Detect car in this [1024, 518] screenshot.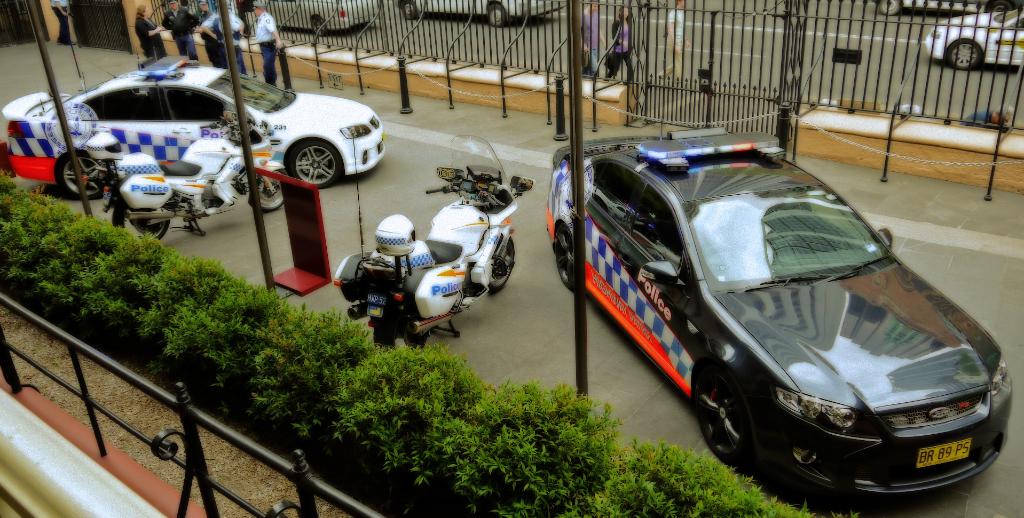
Detection: box=[1, 47, 388, 200].
